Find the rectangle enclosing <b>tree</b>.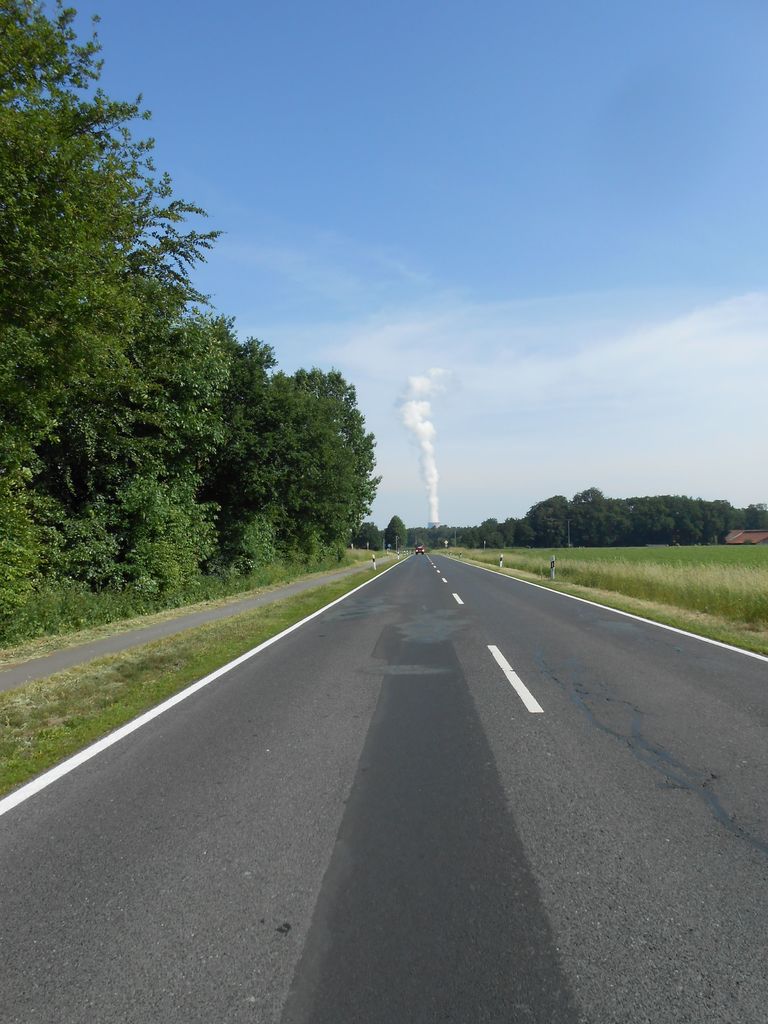
rect(150, 305, 243, 572).
